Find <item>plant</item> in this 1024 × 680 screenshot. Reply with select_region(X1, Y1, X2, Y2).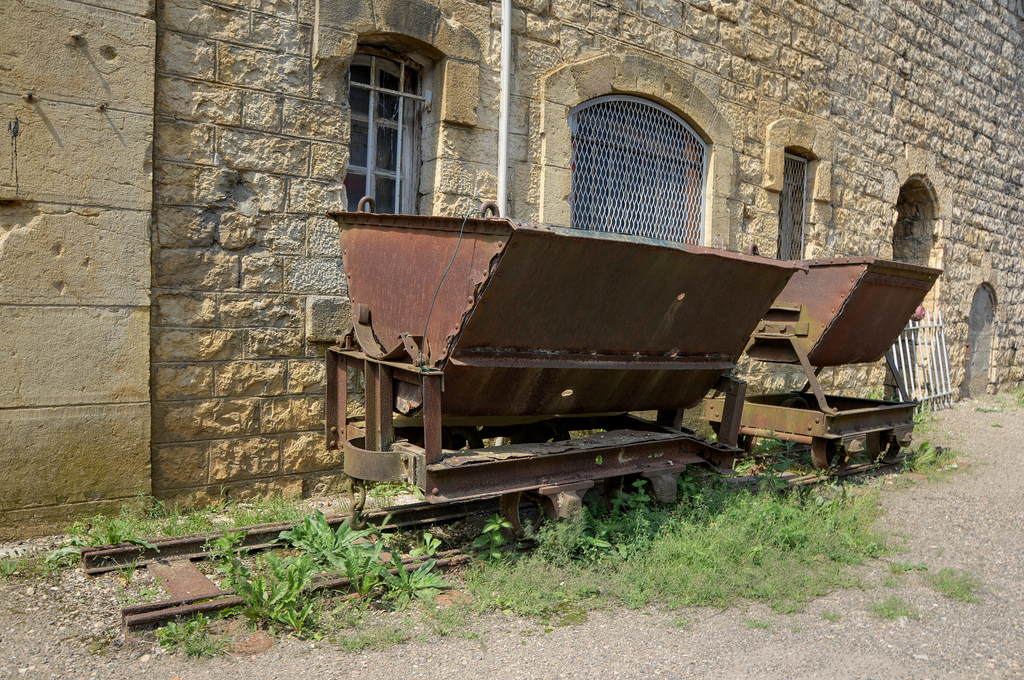
select_region(216, 555, 316, 634).
